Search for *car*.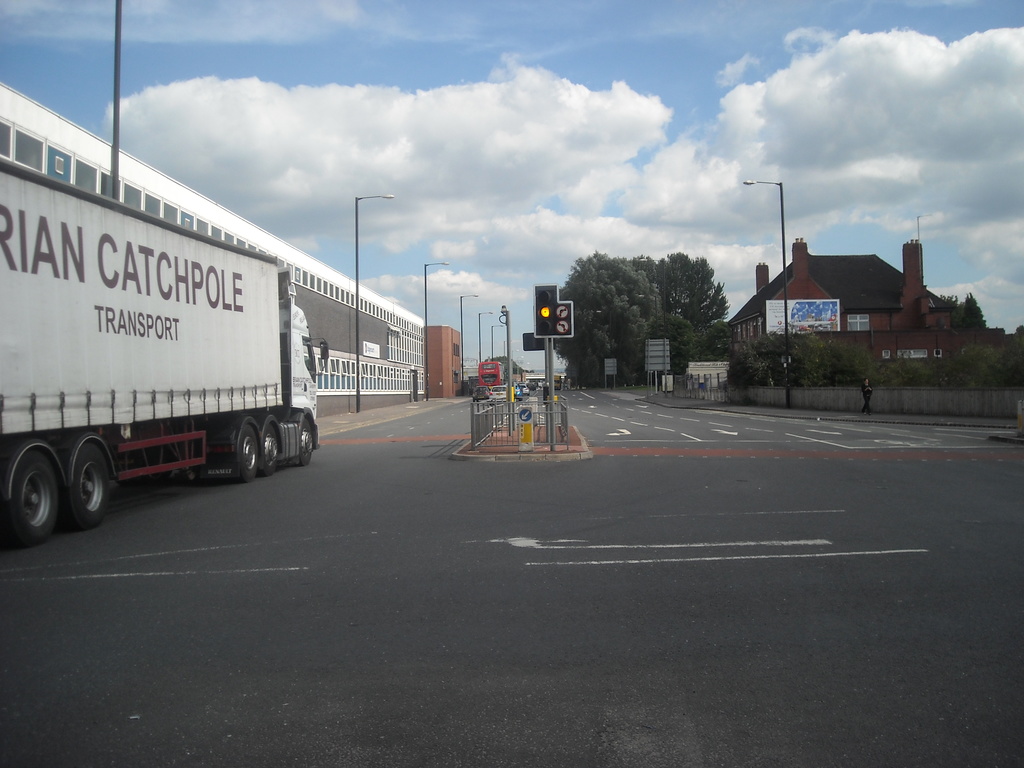
Found at BBox(490, 383, 506, 399).
